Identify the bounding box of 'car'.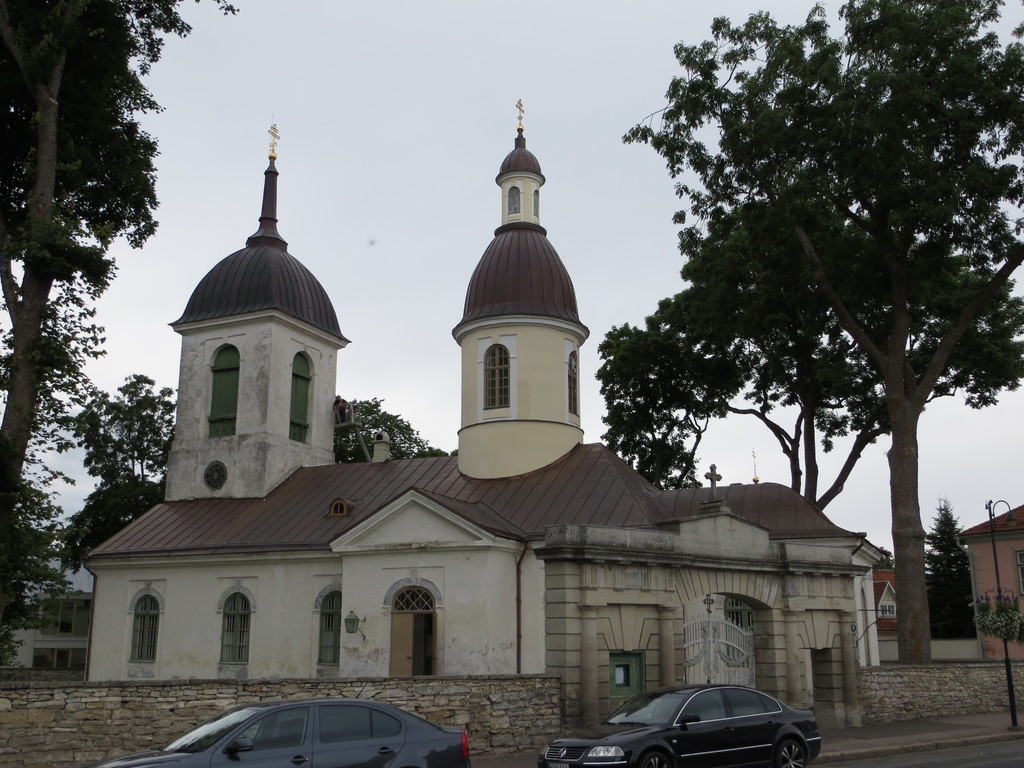
BBox(588, 688, 810, 765).
